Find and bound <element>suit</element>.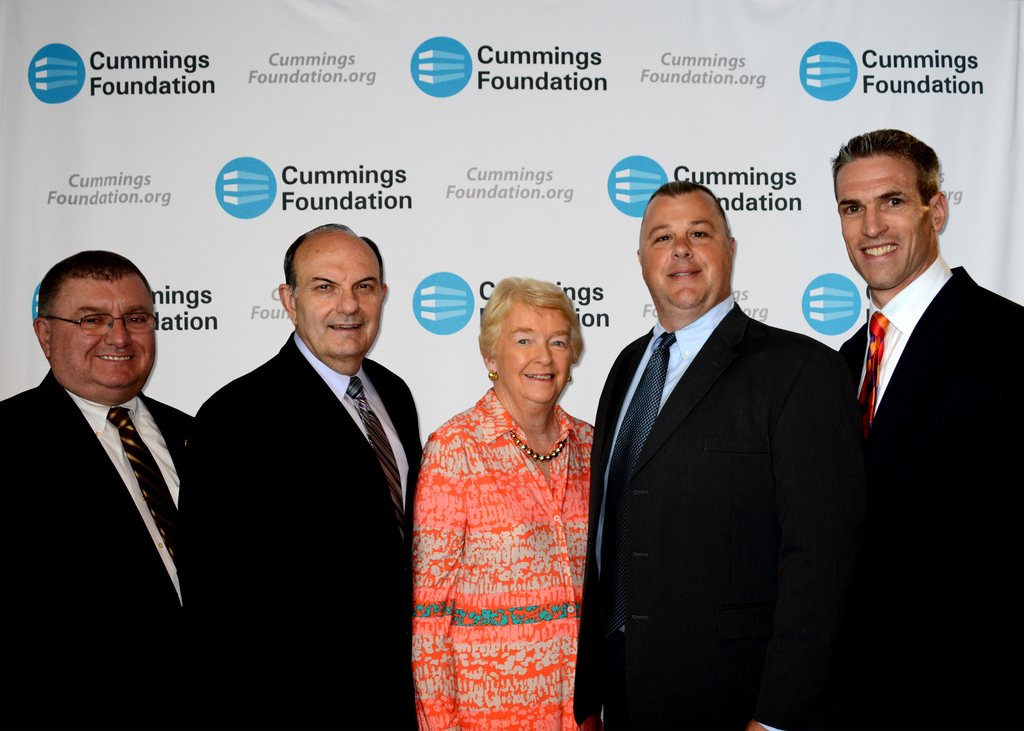
Bound: BBox(579, 298, 847, 730).
